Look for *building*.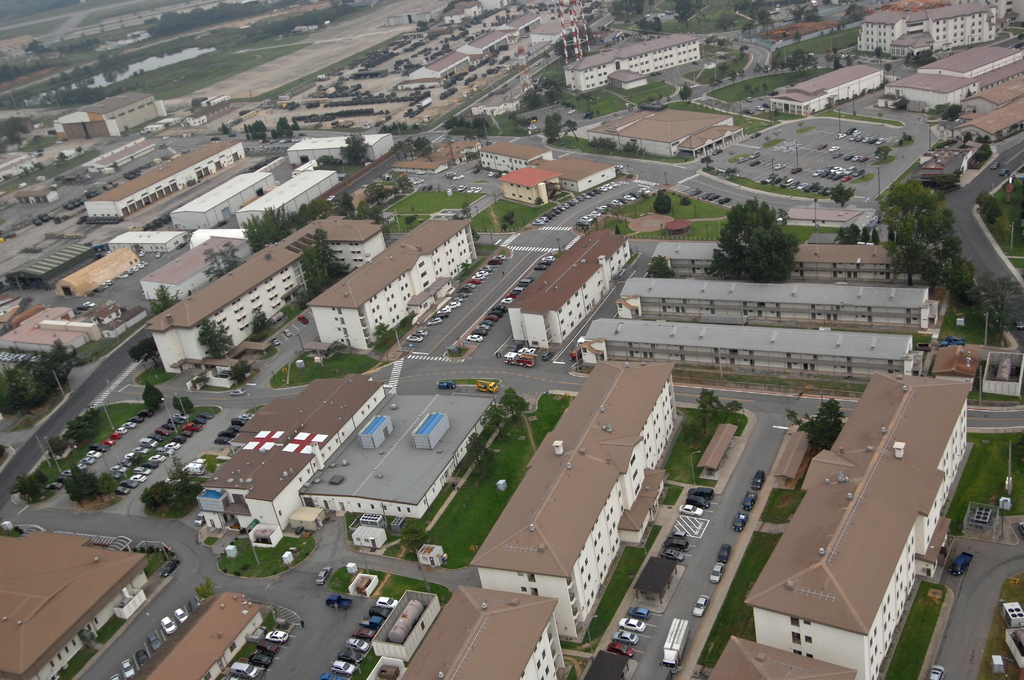
Found: l=854, t=0, r=994, b=59.
